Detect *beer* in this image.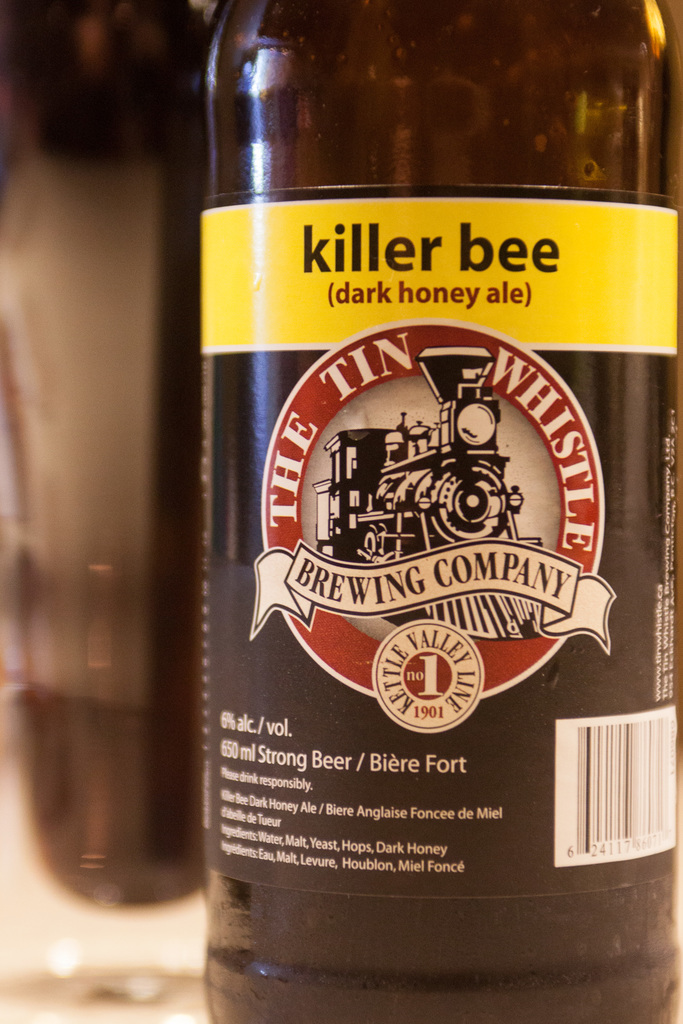
Detection: region(211, 10, 682, 1023).
